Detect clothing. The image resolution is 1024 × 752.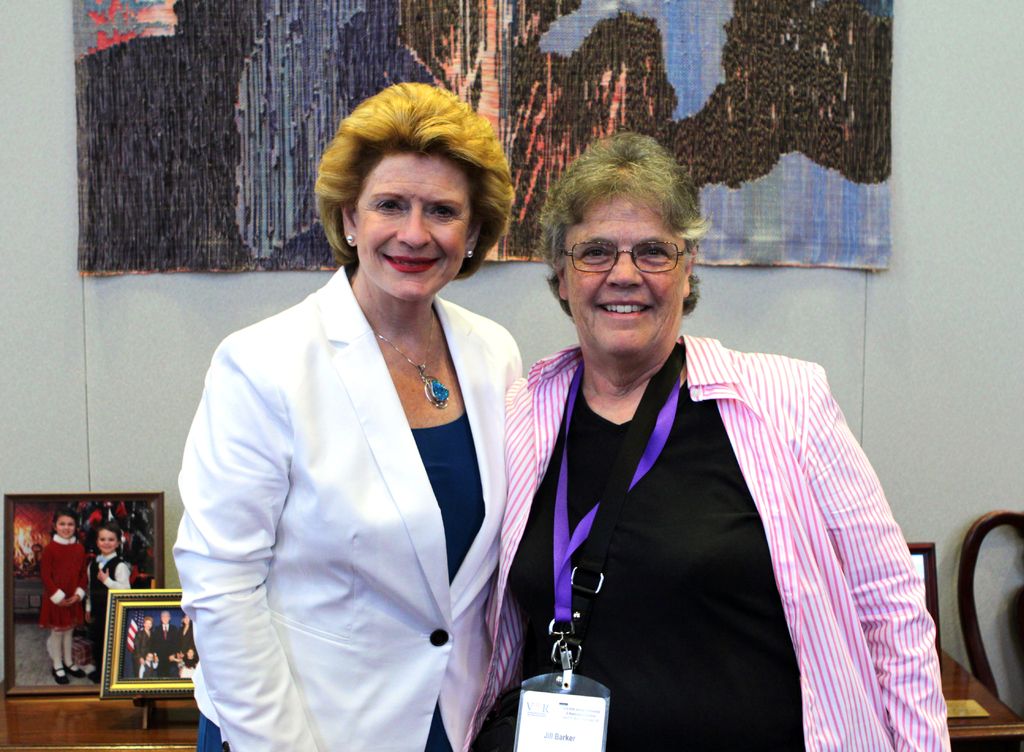
166, 276, 530, 751.
